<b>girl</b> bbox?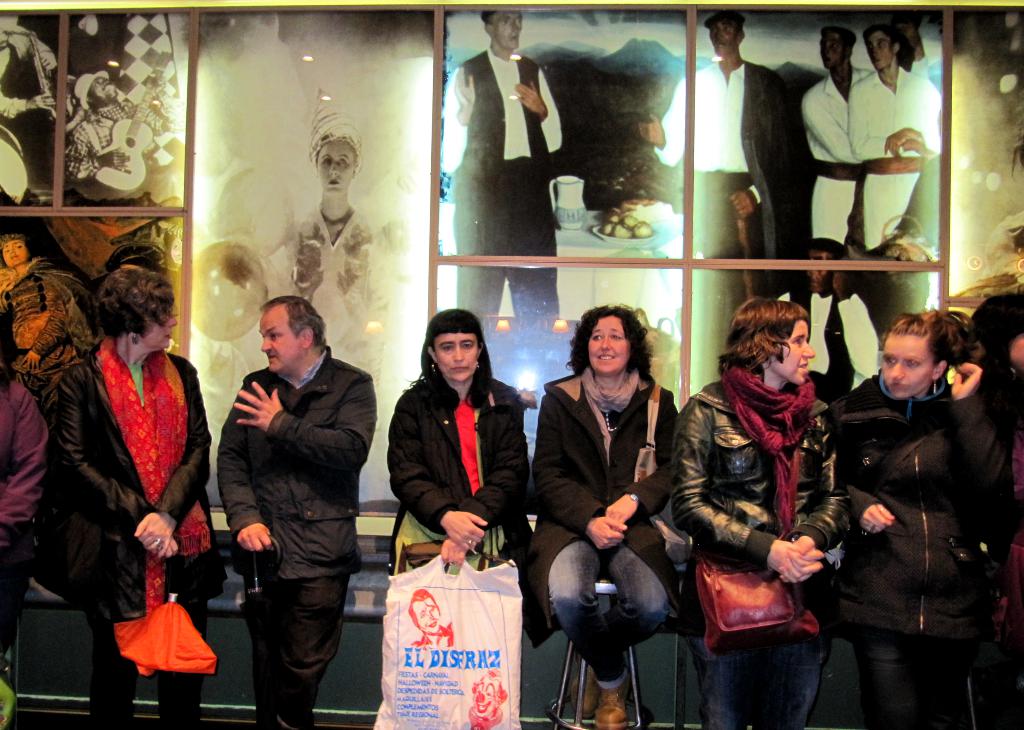
(left=51, top=241, right=228, bottom=729)
